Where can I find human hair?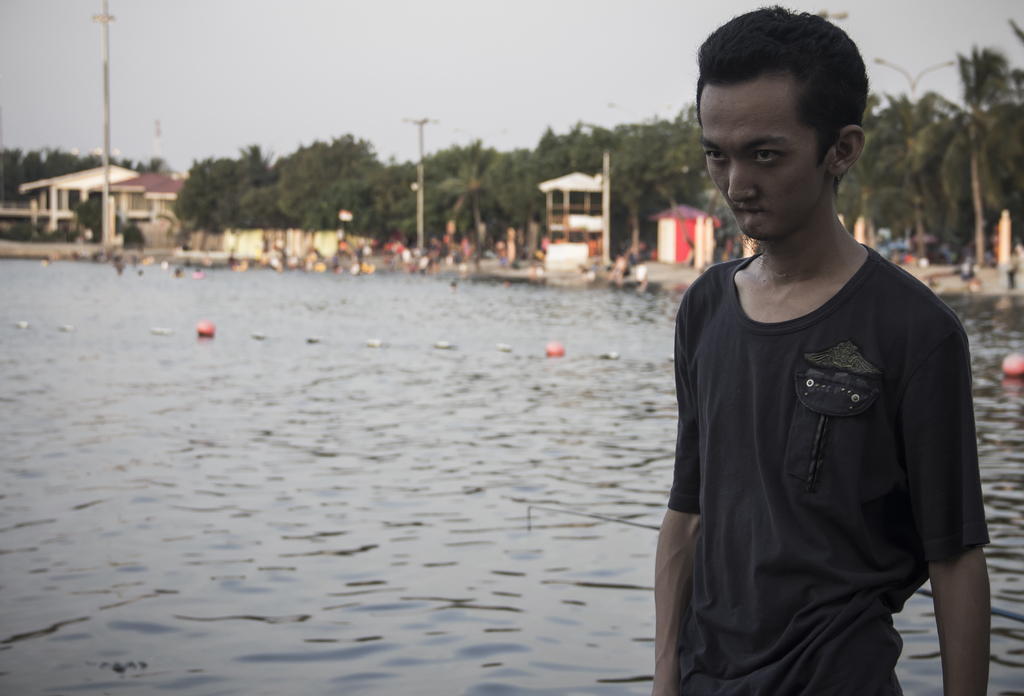
You can find it at pyautogui.locateOnScreen(710, 16, 863, 133).
